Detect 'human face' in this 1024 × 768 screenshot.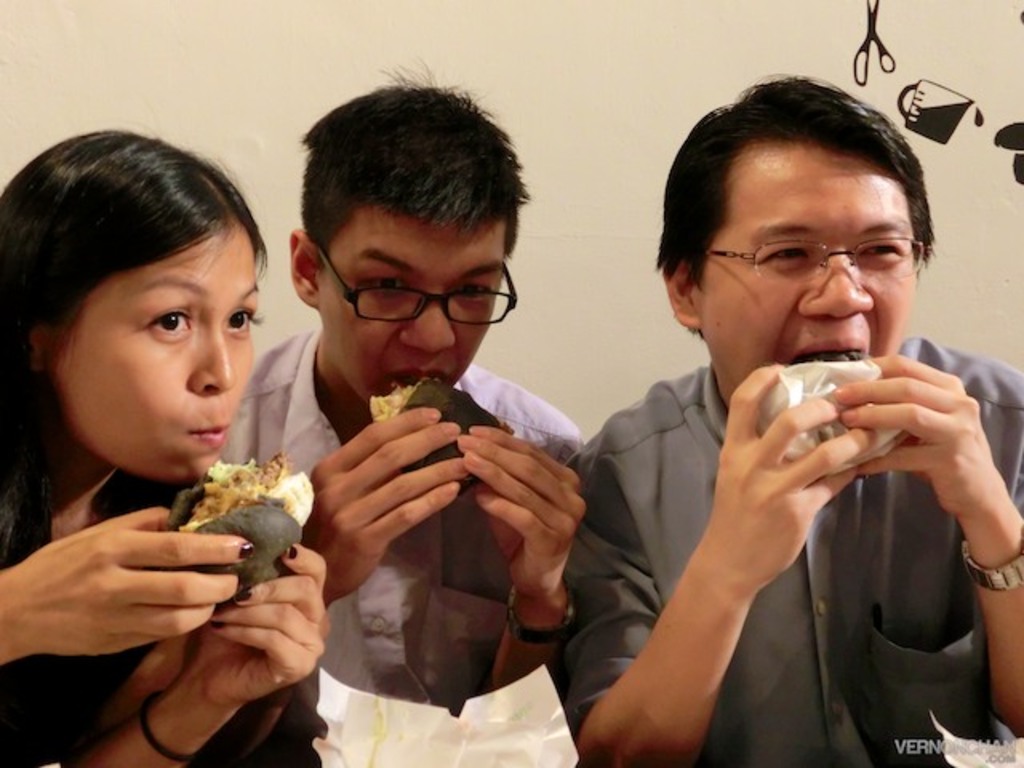
Detection: (left=693, top=139, right=915, bottom=408).
